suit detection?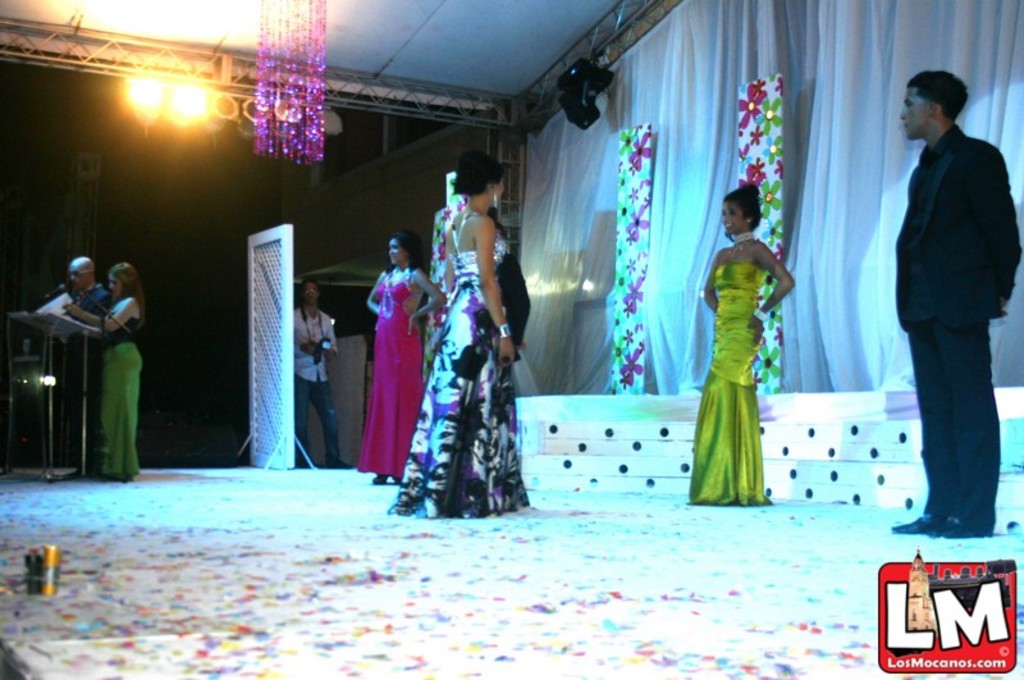
x1=895, y1=193, x2=1018, y2=549
